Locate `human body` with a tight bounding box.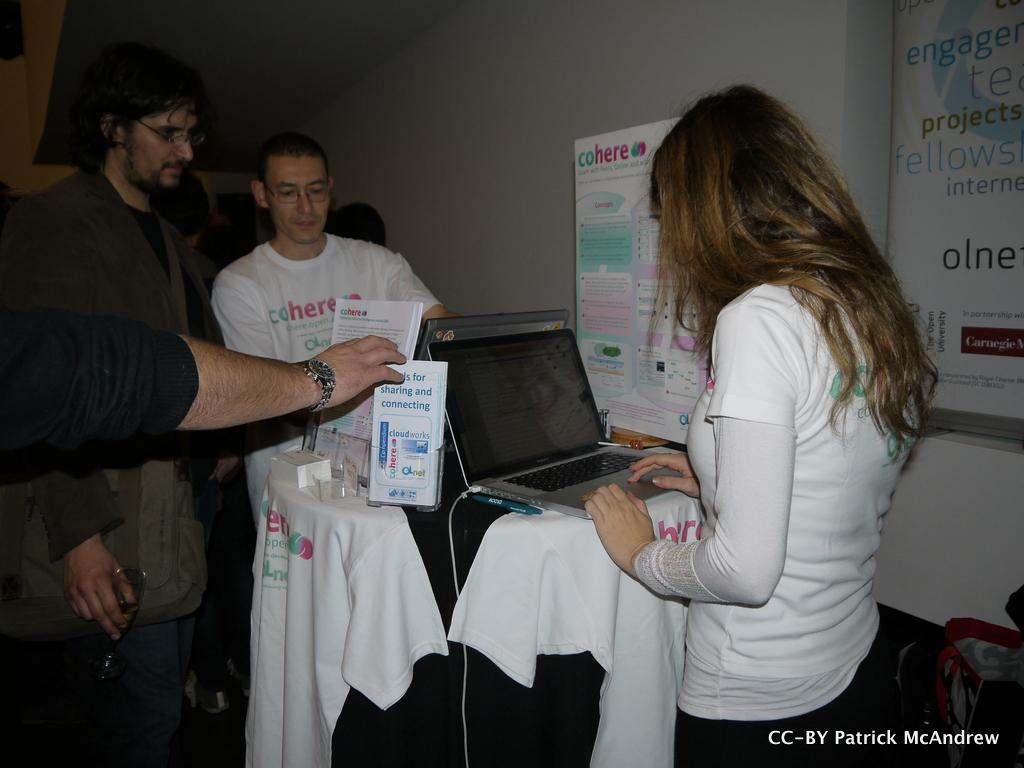
205/125/455/518.
